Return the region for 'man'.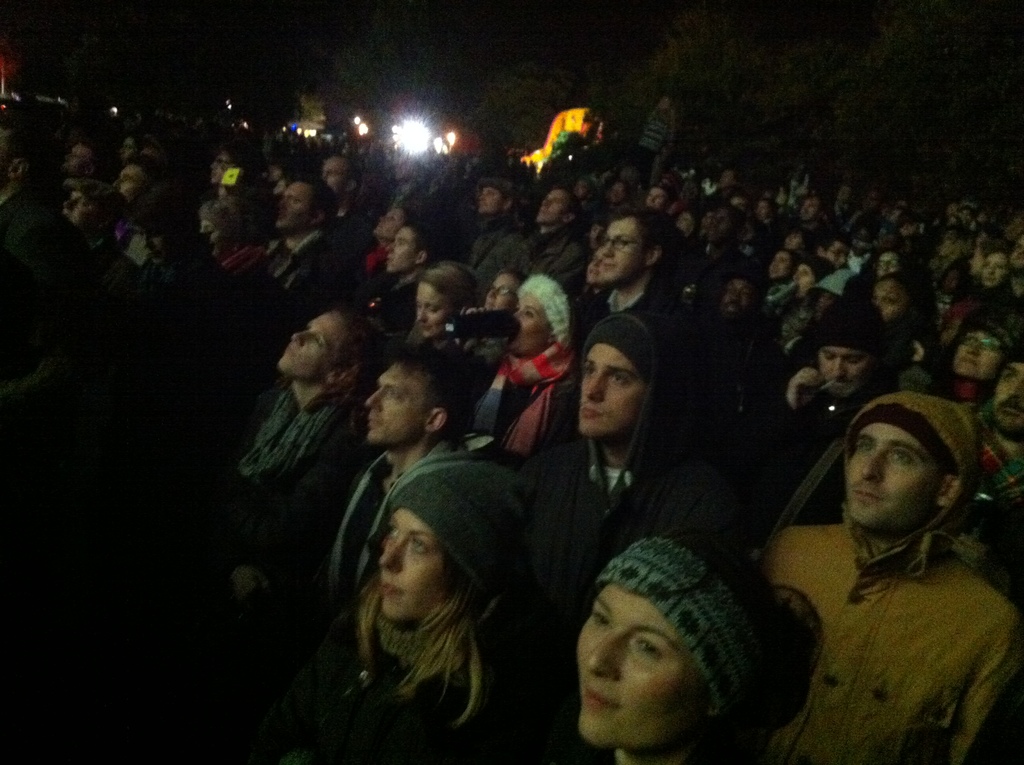
box(259, 170, 372, 336).
